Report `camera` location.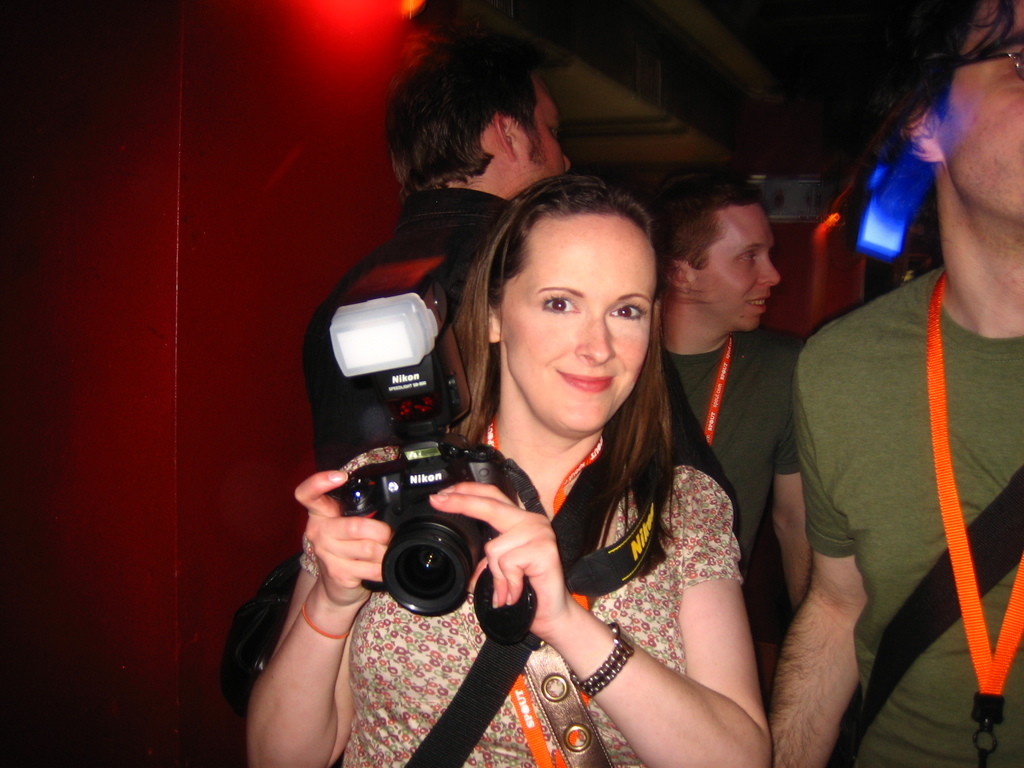
Report: pyautogui.locateOnScreen(297, 330, 534, 628).
